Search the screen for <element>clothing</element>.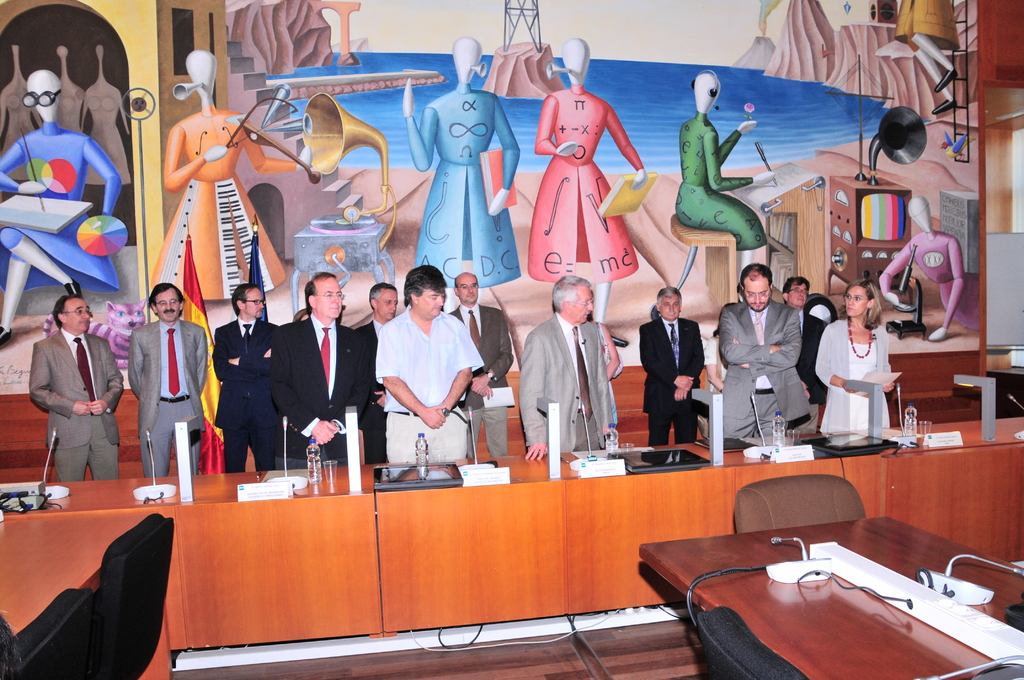
Found at Rect(641, 315, 705, 445).
